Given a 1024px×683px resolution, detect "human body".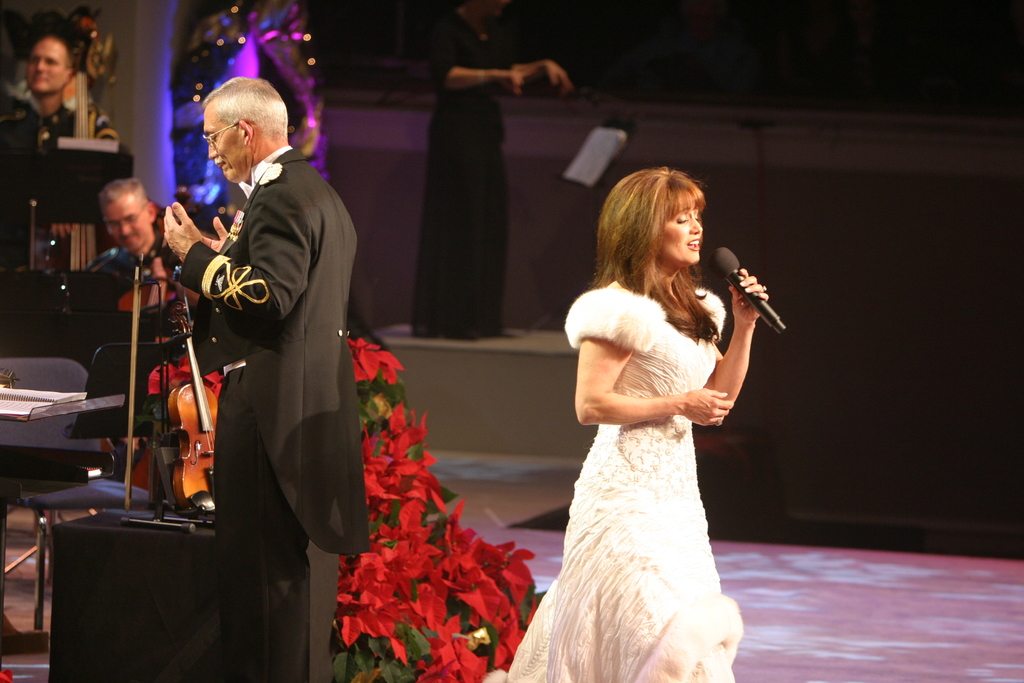
88, 174, 177, 297.
